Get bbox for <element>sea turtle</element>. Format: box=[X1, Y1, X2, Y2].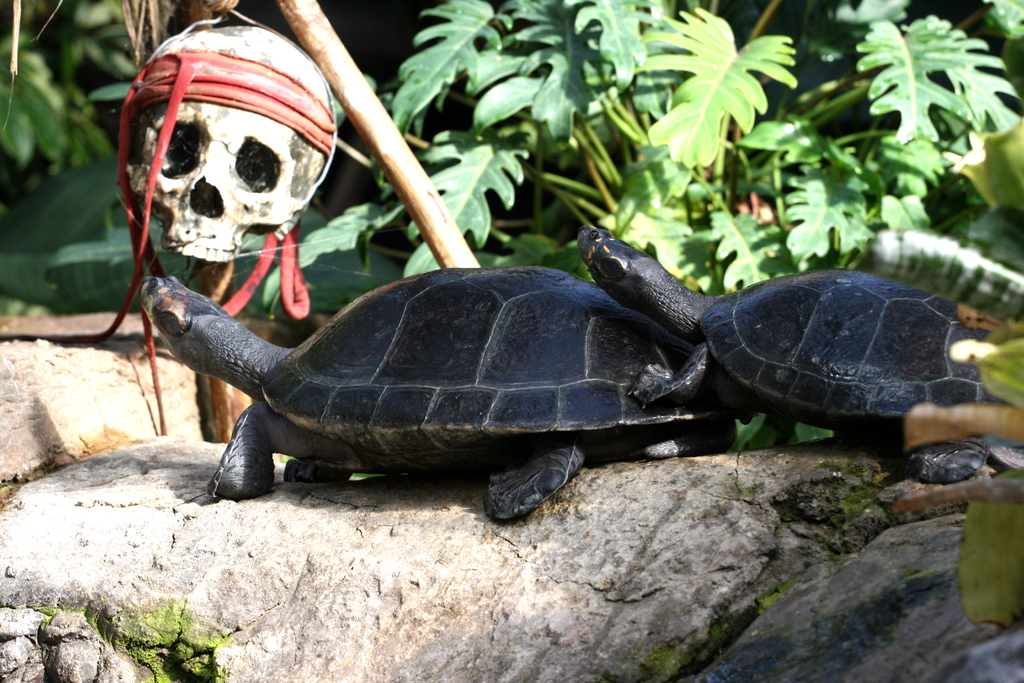
box=[577, 226, 1015, 490].
